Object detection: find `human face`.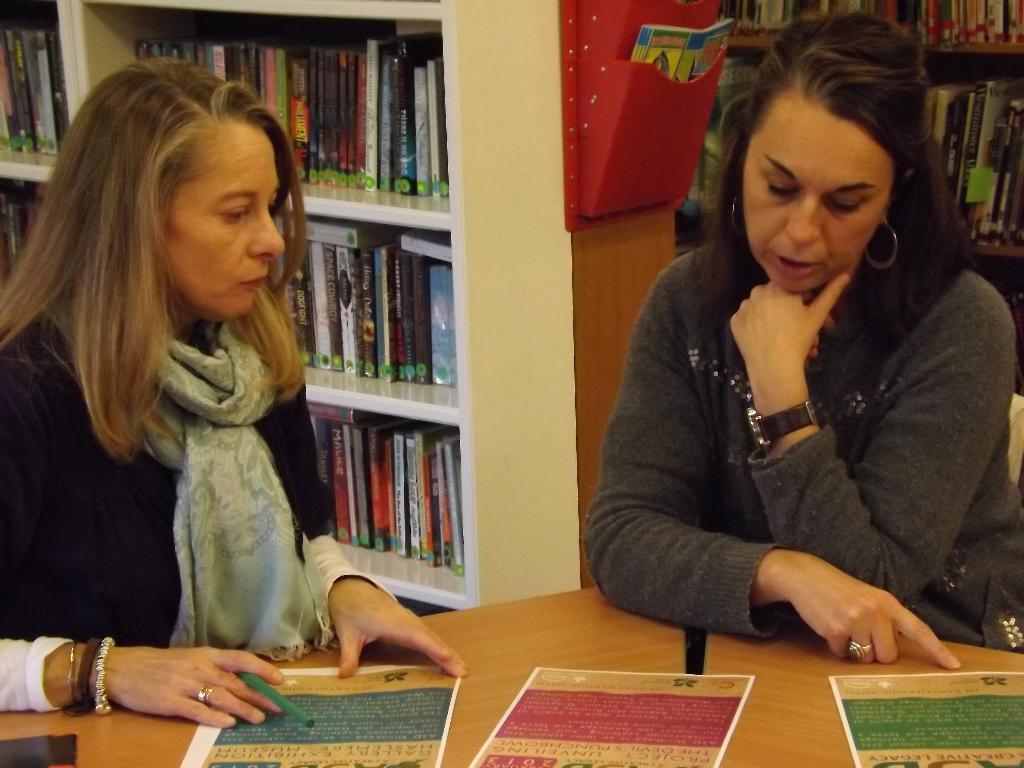
(left=157, top=122, right=290, bottom=311).
